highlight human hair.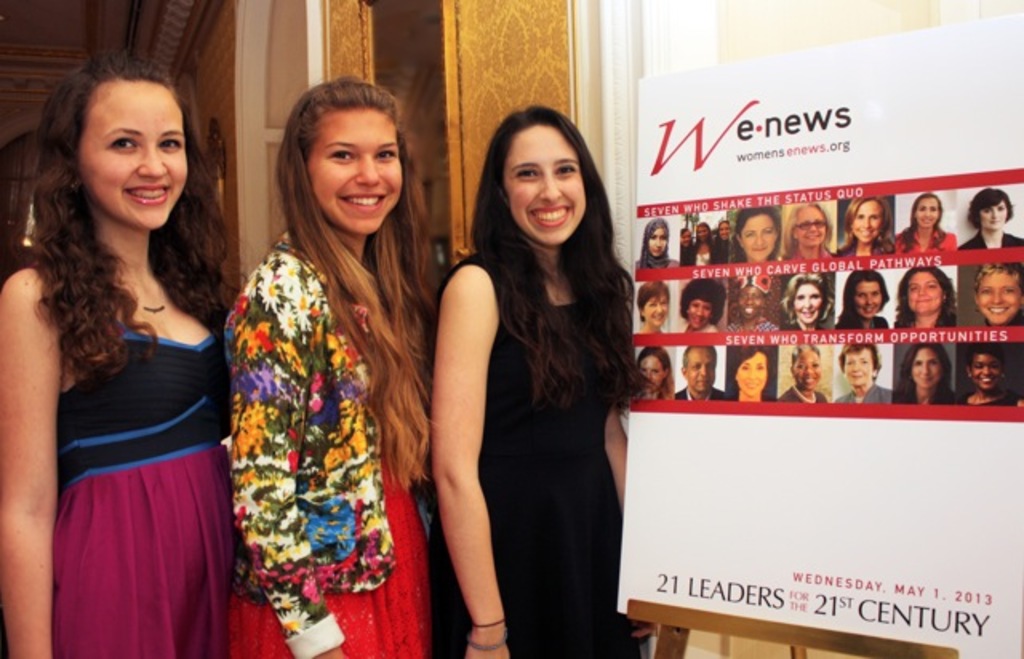
Highlighted region: bbox=[635, 280, 672, 323].
